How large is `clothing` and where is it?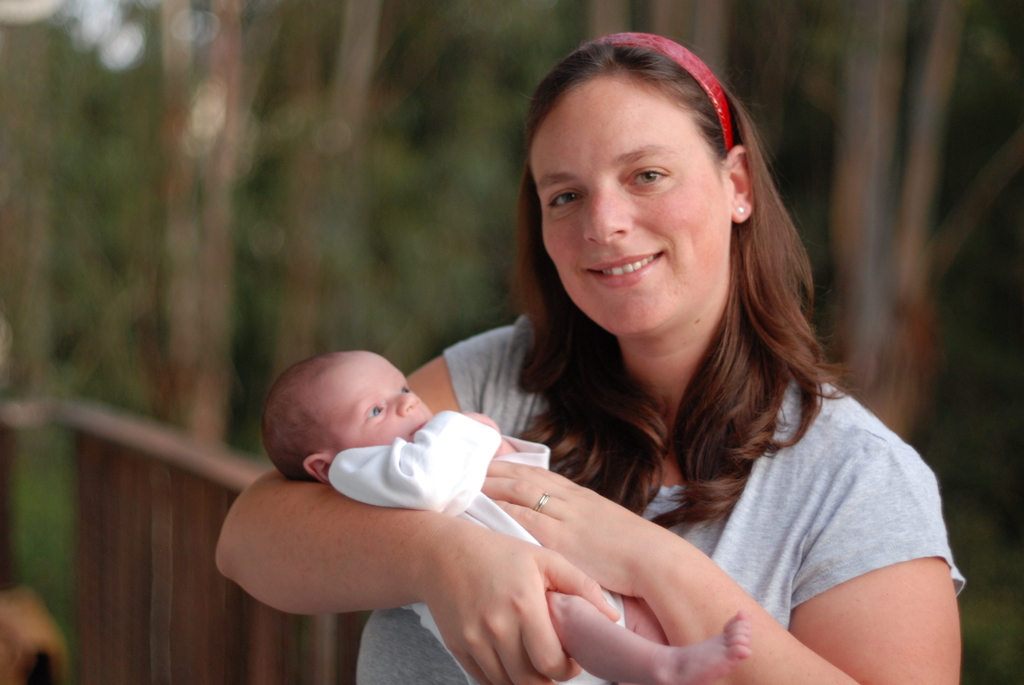
Bounding box: [left=355, top=315, right=965, bottom=684].
